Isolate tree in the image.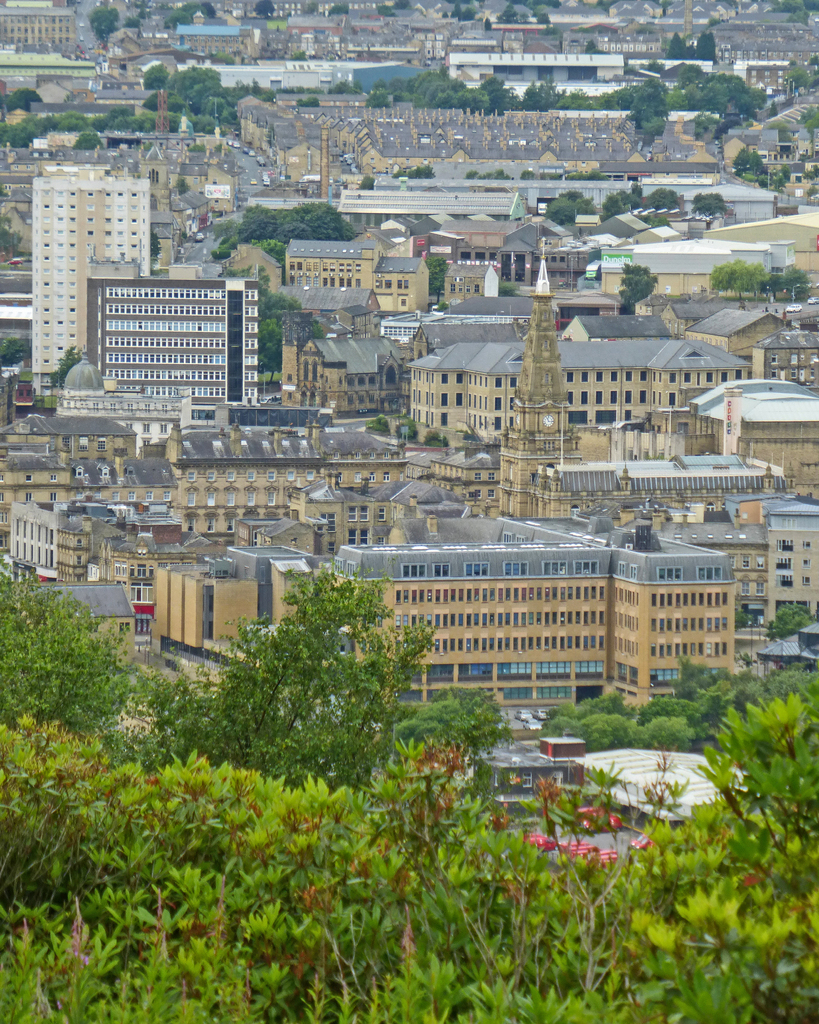
Isolated region: x1=0, y1=566, x2=151, y2=752.
